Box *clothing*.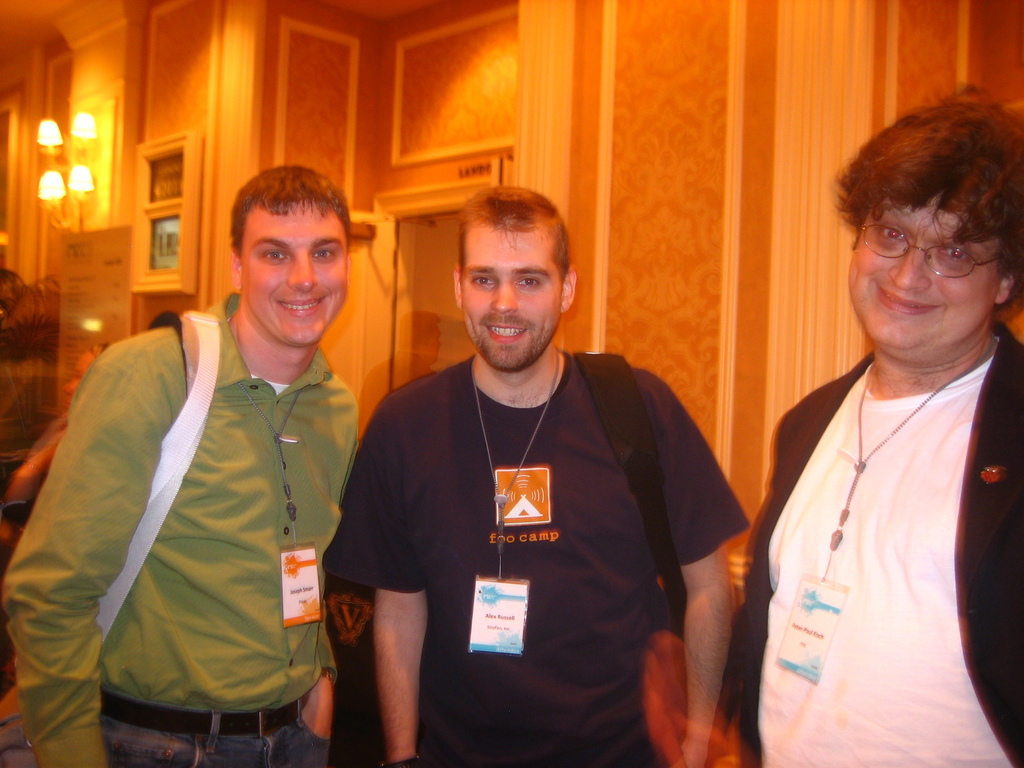
[0, 292, 361, 767].
